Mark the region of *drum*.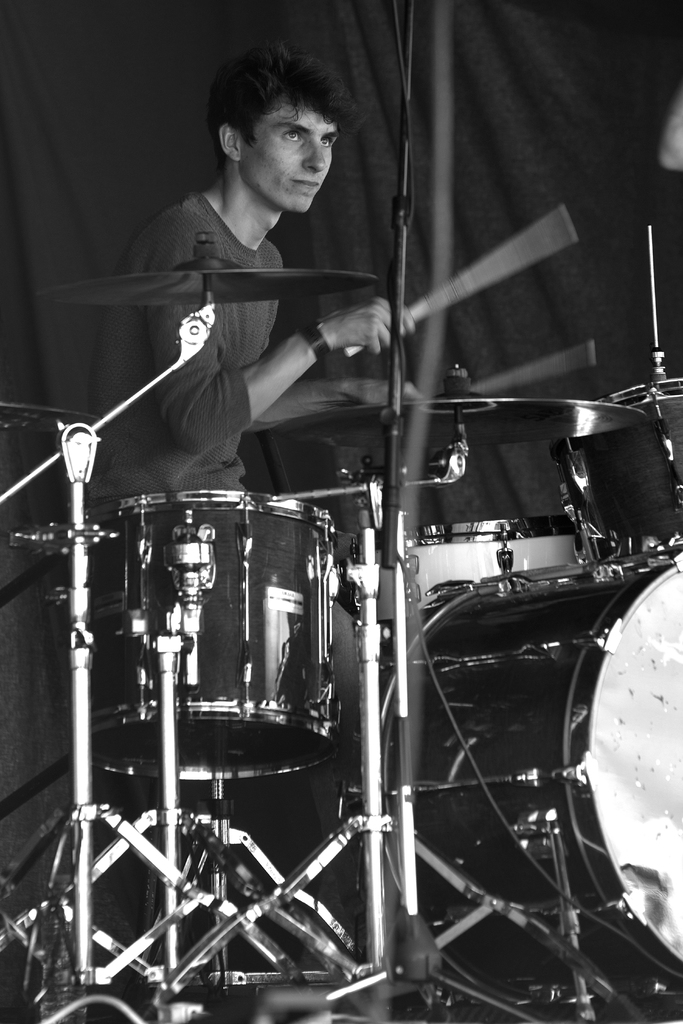
Region: select_region(381, 518, 589, 604).
